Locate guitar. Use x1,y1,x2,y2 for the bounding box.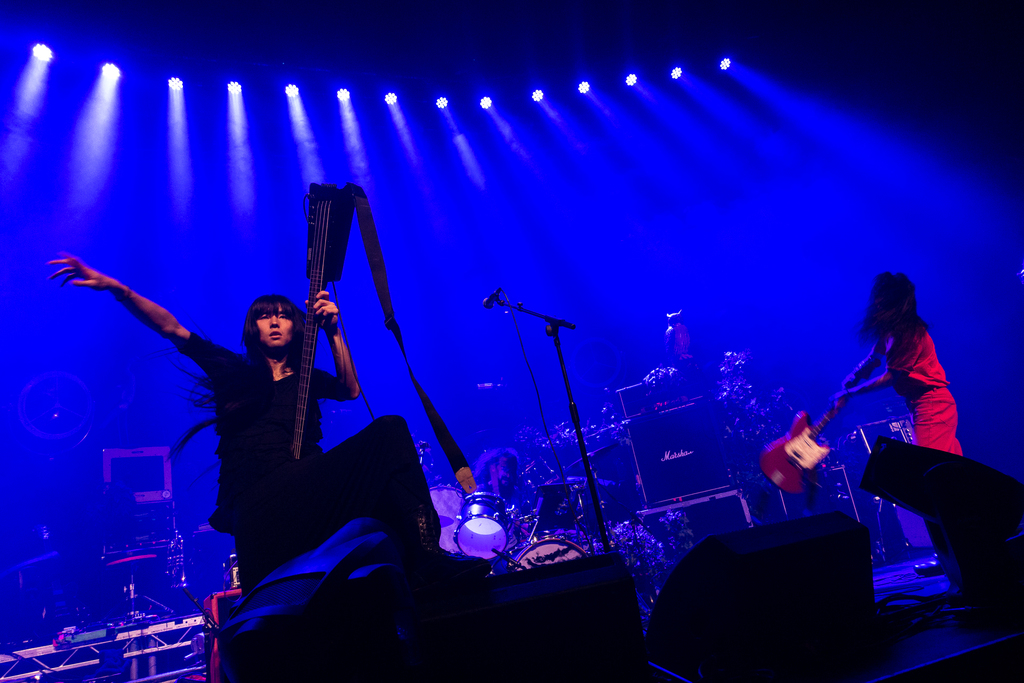
764,363,874,488.
